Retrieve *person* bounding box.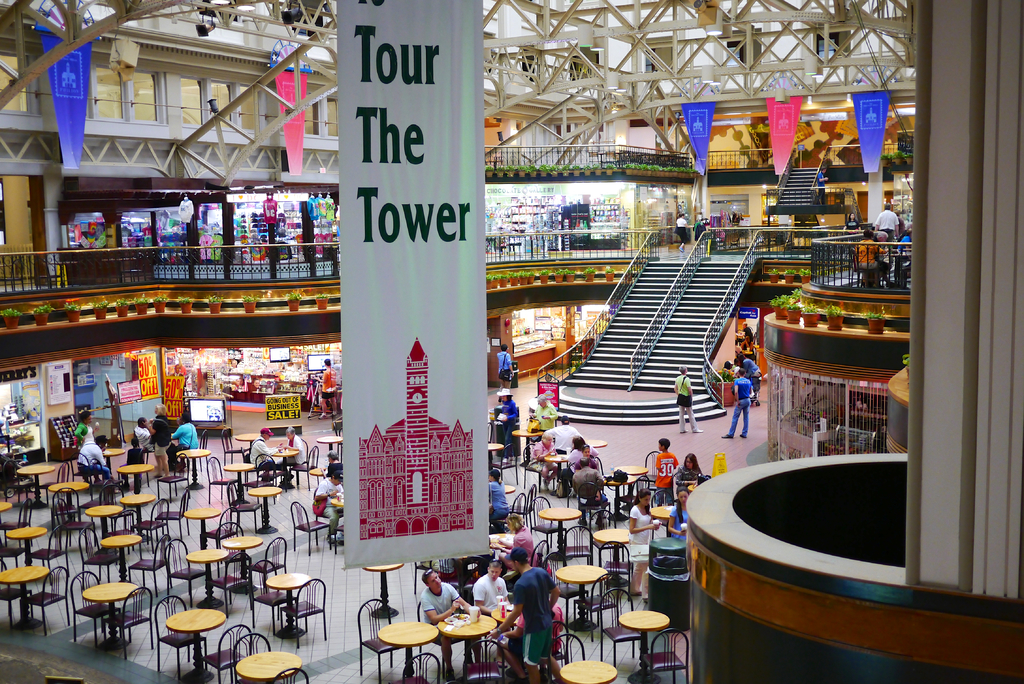
Bounding box: detection(131, 420, 157, 461).
